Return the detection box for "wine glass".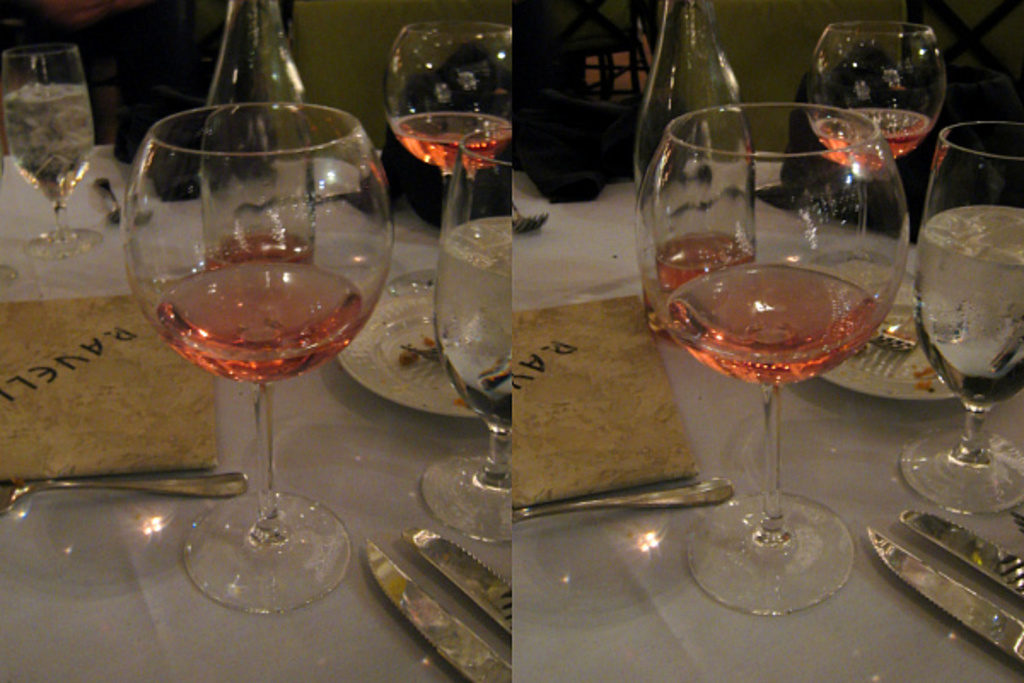
(left=804, top=22, right=945, bottom=270).
